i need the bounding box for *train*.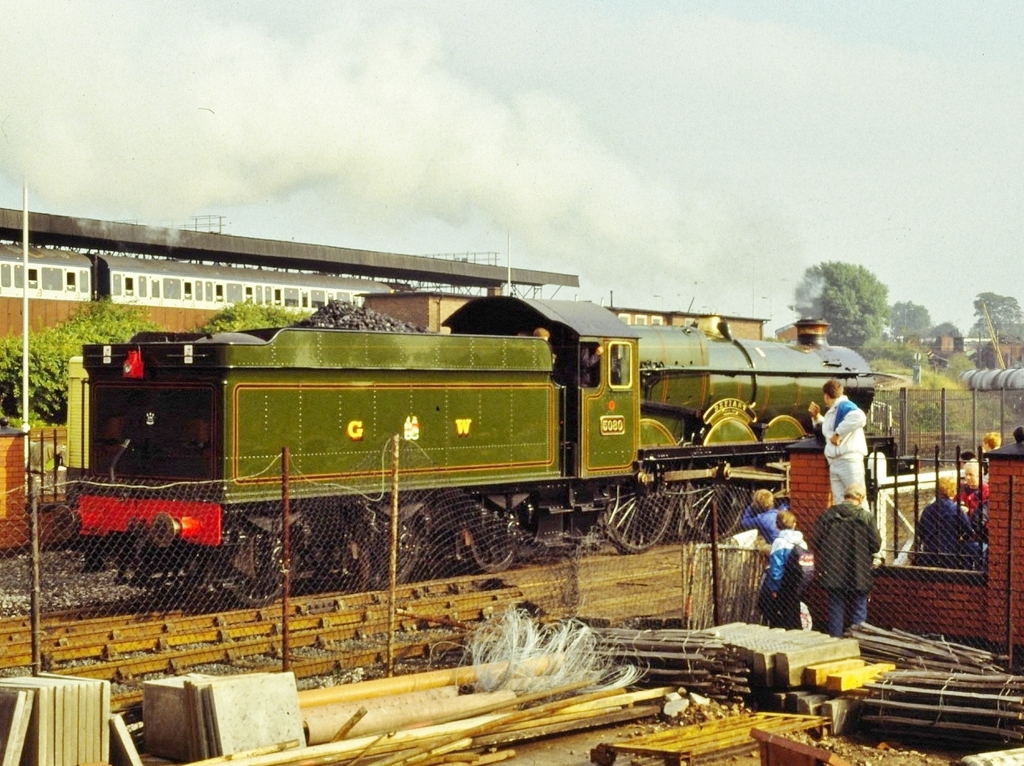
Here it is: 48,290,883,605.
